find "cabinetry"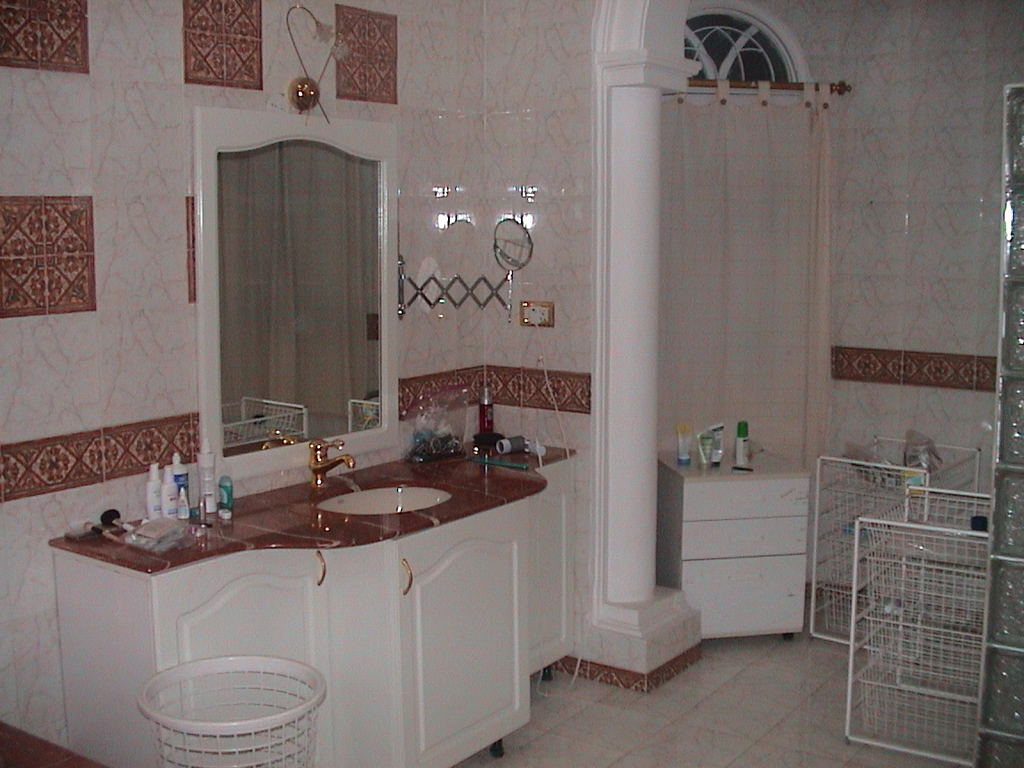
locate(375, 536, 545, 767)
